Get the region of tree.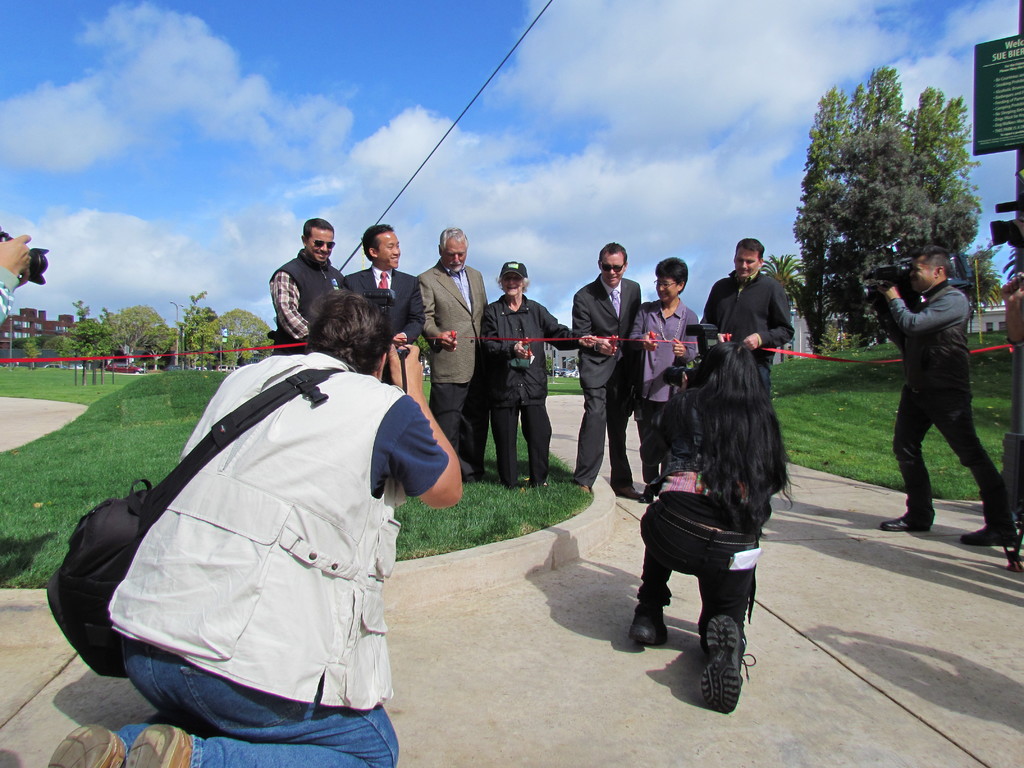
<bbox>73, 322, 110, 358</bbox>.
